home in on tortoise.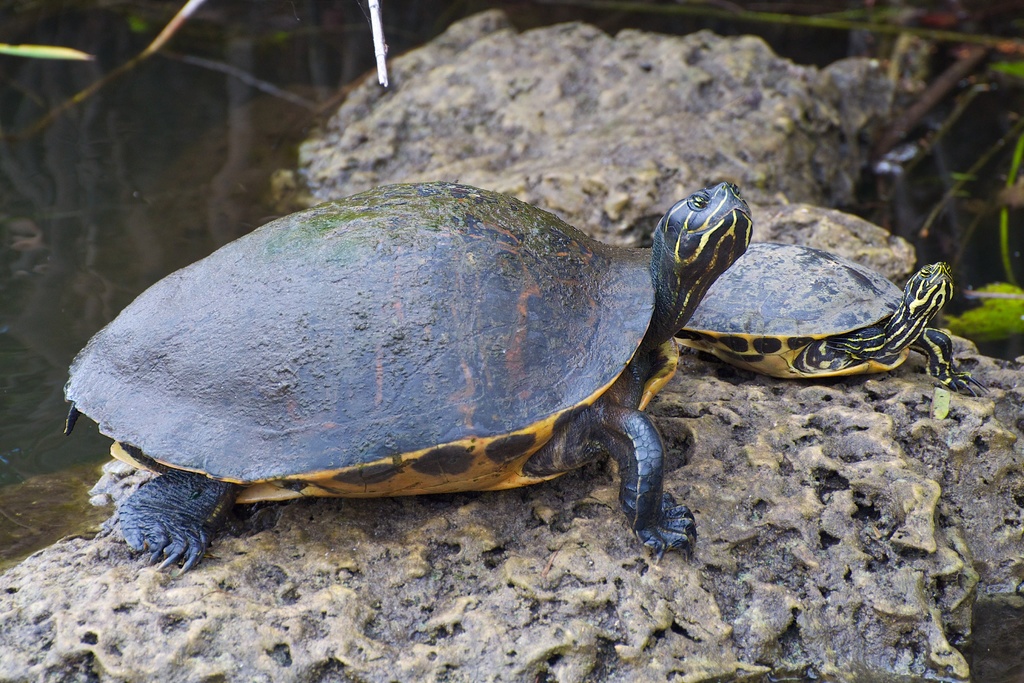
Homed in at l=669, t=238, r=985, b=399.
